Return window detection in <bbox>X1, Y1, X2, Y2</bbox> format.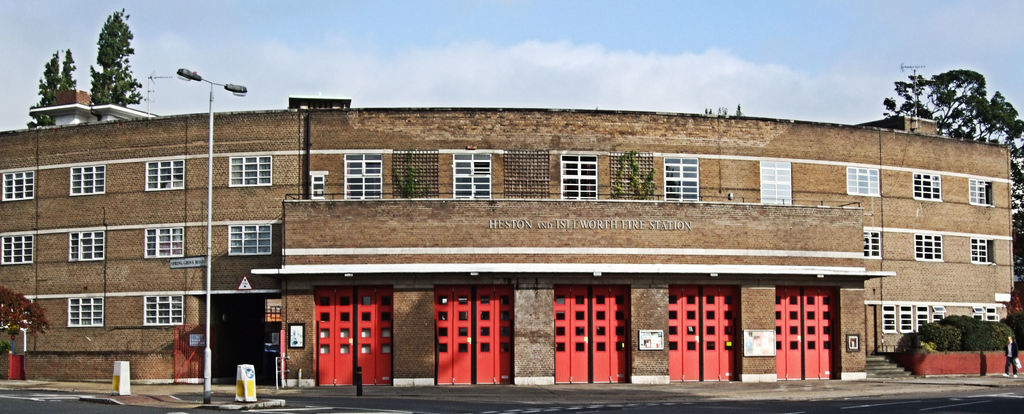
<bbox>557, 152, 605, 197</bbox>.
